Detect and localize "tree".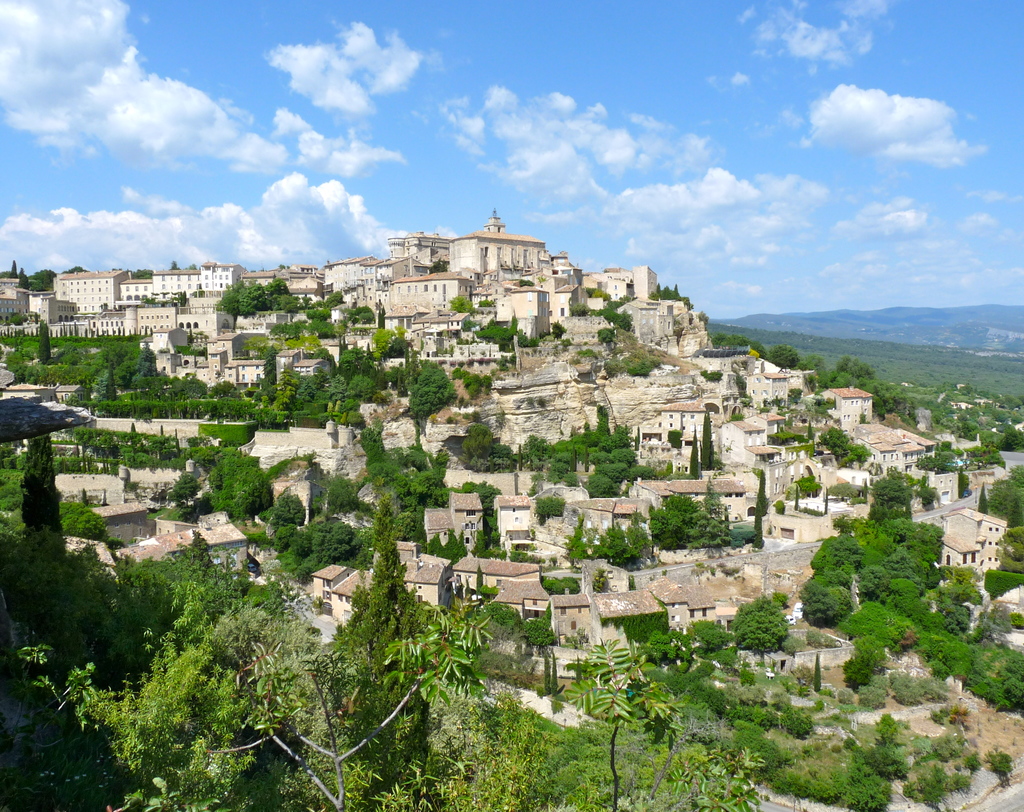
Localized at select_region(11, 631, 262, 811).
